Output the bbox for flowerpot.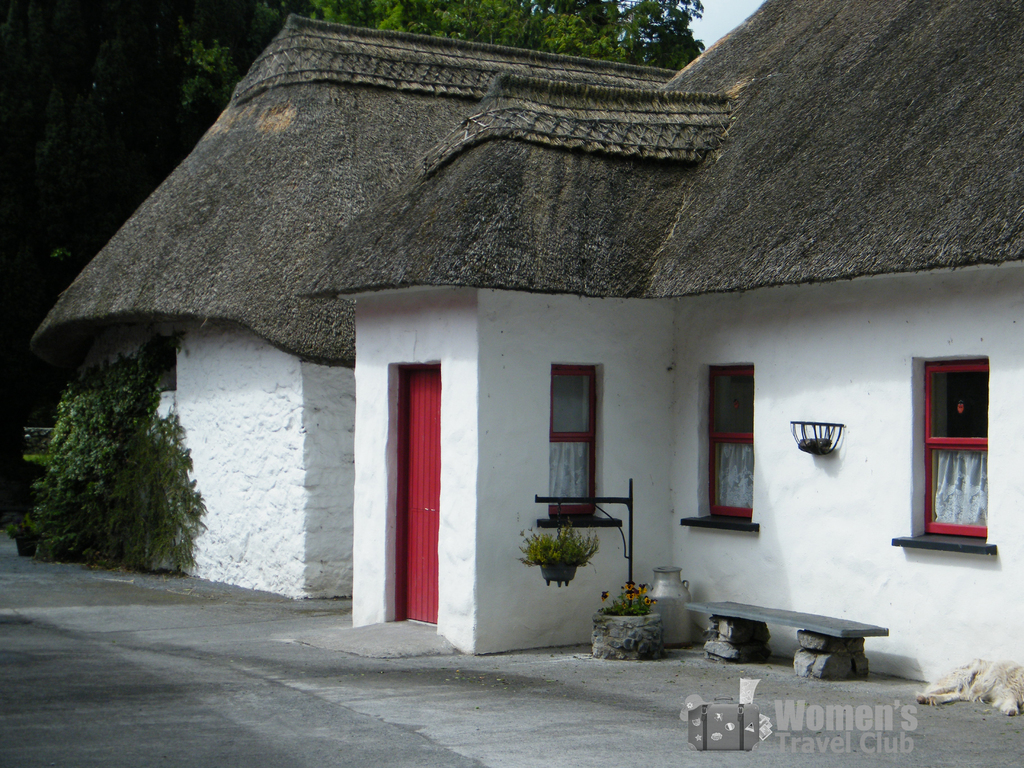
crop(598, 598, 685, 662).
